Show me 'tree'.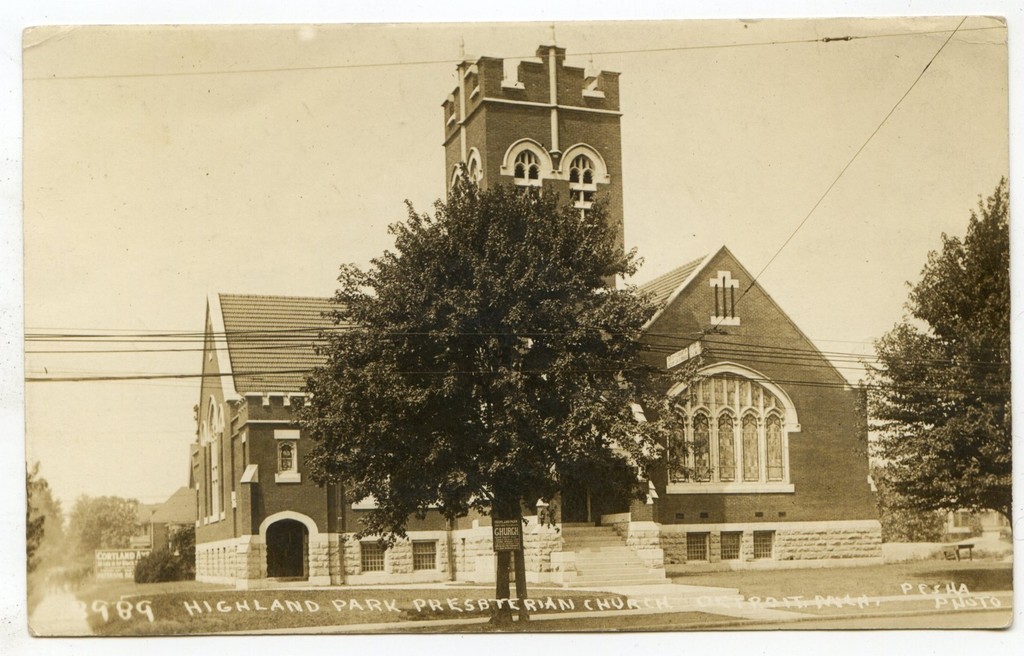
'tree' is here: bbox=[294, 159, 714, 624].
